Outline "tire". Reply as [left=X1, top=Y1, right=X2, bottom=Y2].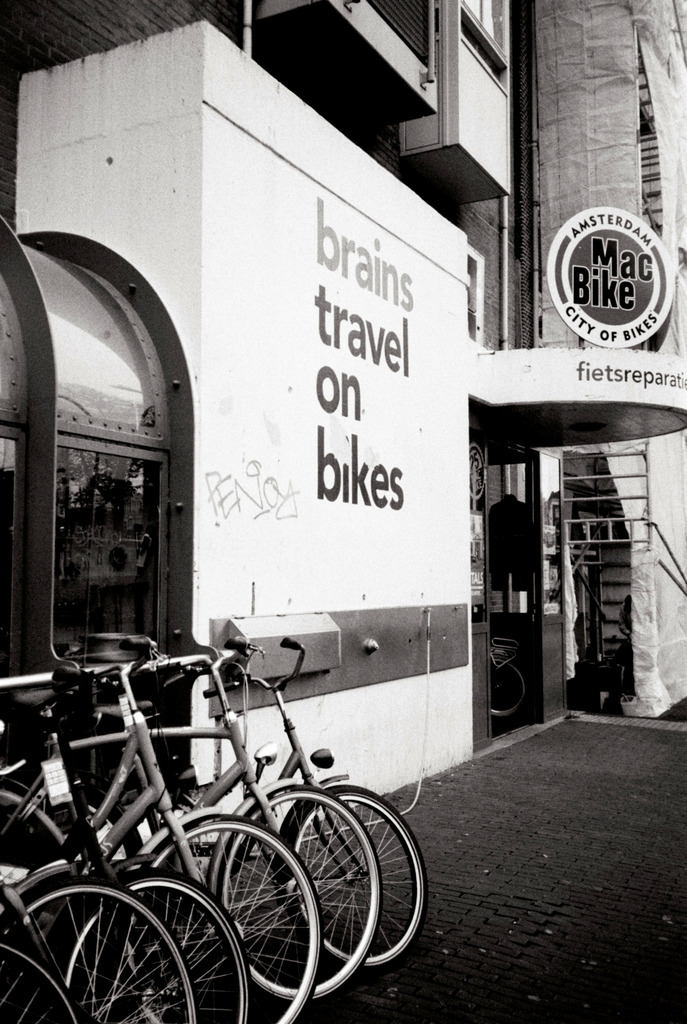
[left=61, top=872, right=252, bottom=1023].
